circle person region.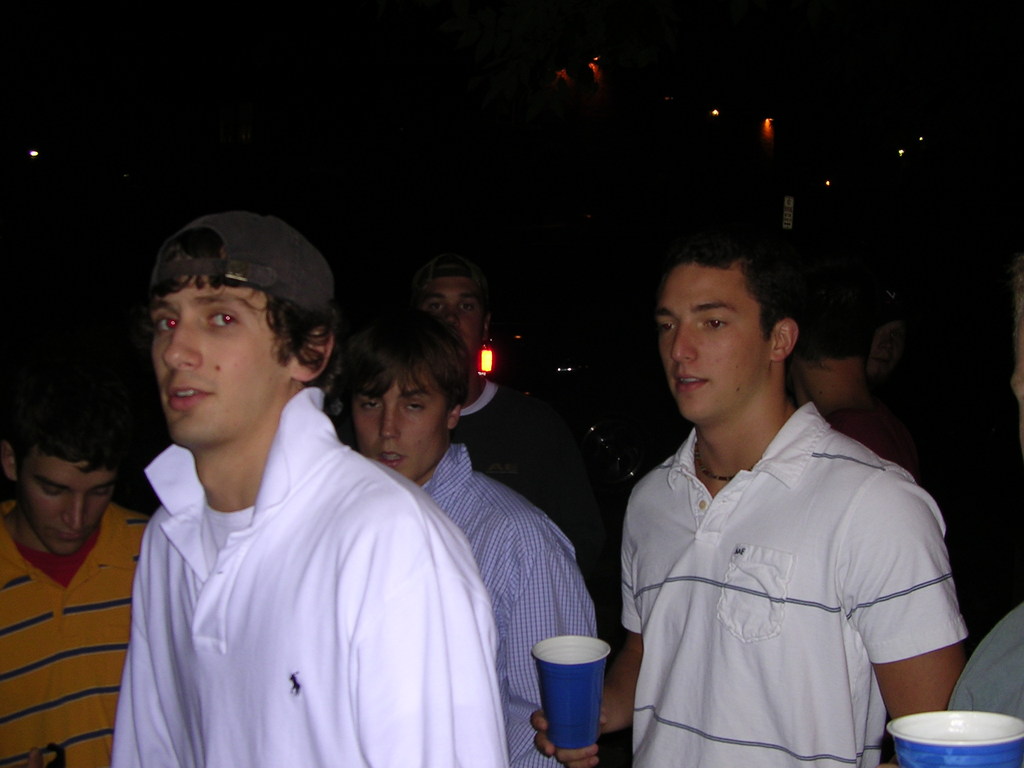
Region: <bbox>0, 385, 150, 767</bbox>.
